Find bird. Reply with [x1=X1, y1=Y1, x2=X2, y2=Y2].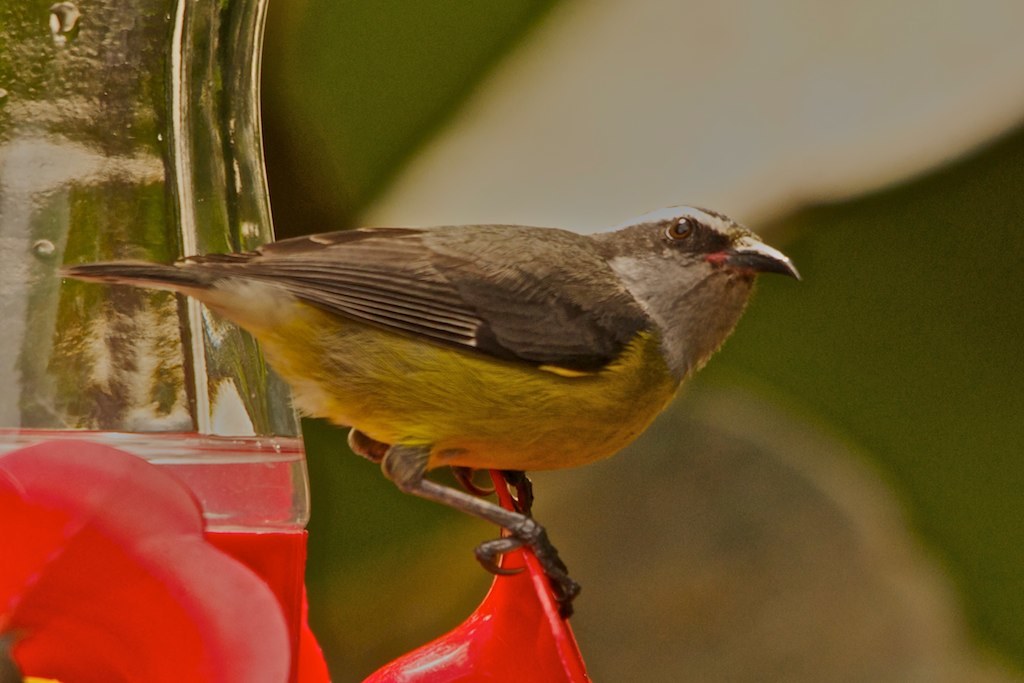
[x1=40, y1=189, x2=779, y2=538].
